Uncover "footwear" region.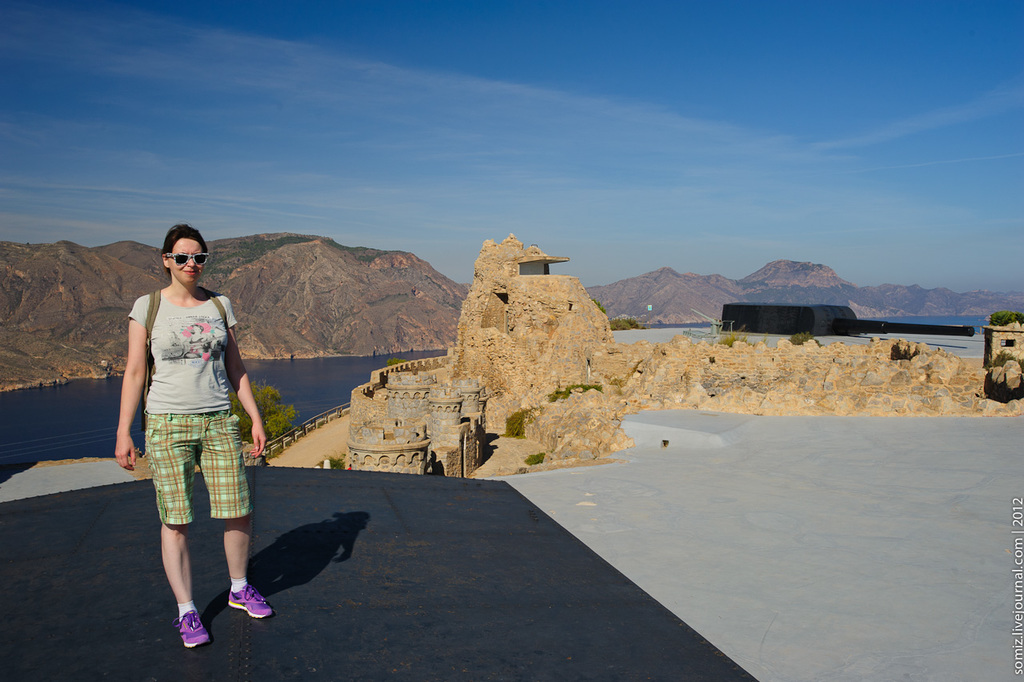
Uncovered: l=176, t=611, r=212, b=650.
